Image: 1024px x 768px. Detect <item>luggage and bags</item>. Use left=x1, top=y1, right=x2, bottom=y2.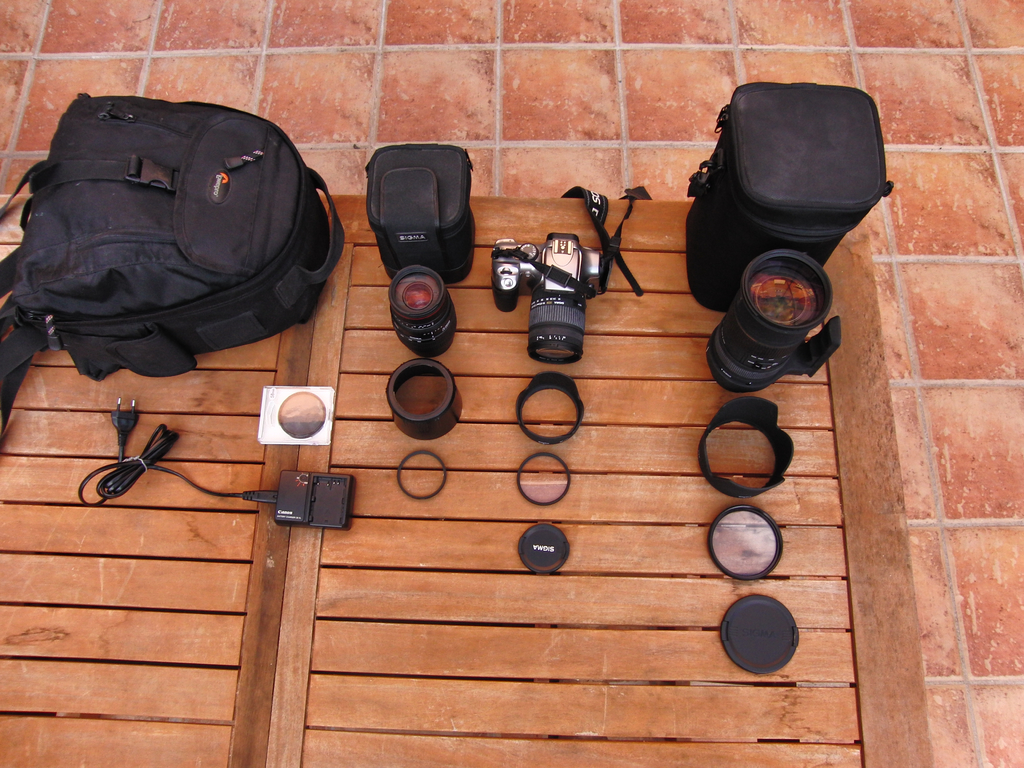
left=0, top=100, right=348, bottom=388.
